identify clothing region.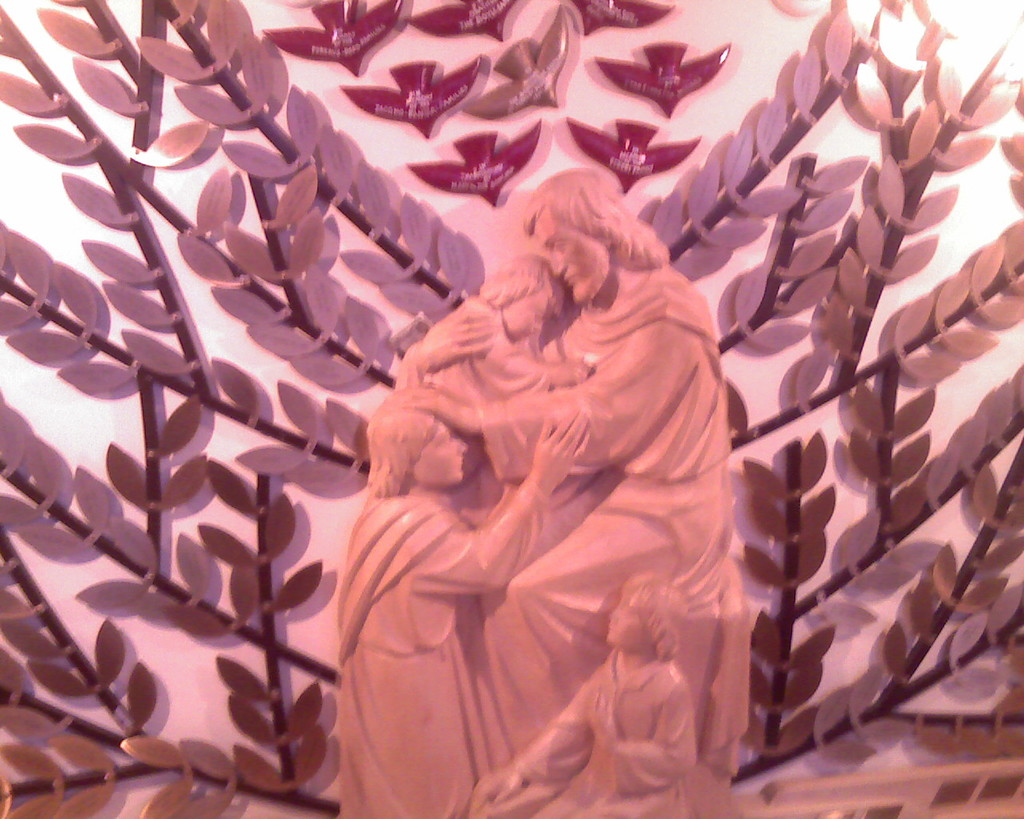
Region: (left=469, top=249, right=761, bottom=787).
